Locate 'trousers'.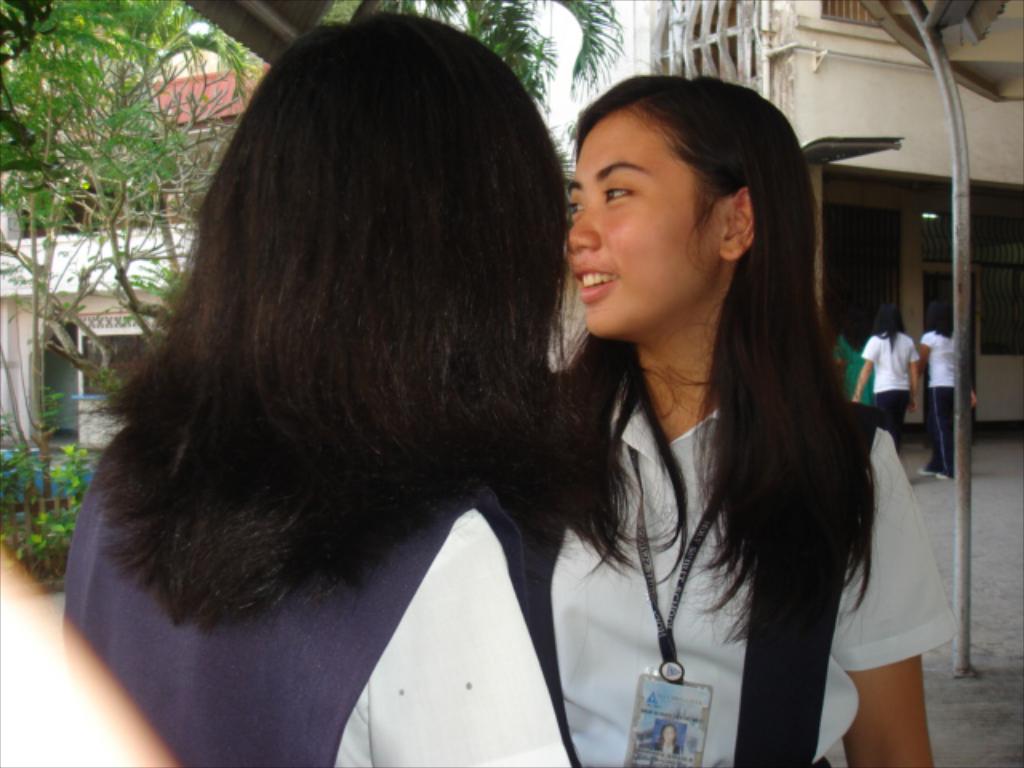
Bounding box: crop(874, 389, 910, 450).
